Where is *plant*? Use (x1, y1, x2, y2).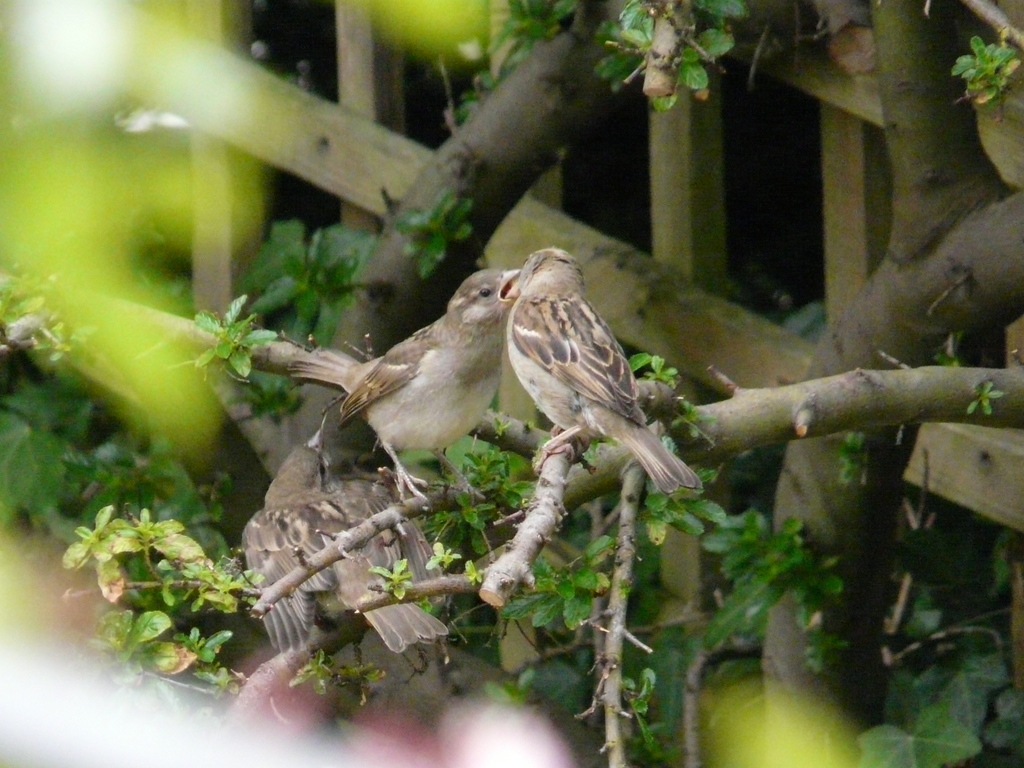
(0, 0, 1023, 767).
